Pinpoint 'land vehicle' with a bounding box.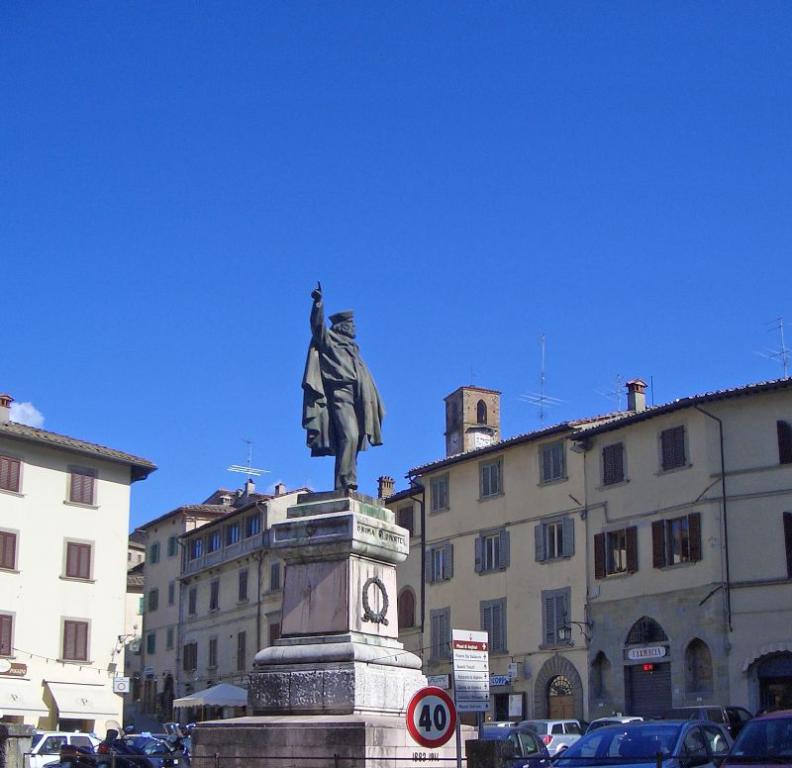
region(487, 718, 519, 728).
